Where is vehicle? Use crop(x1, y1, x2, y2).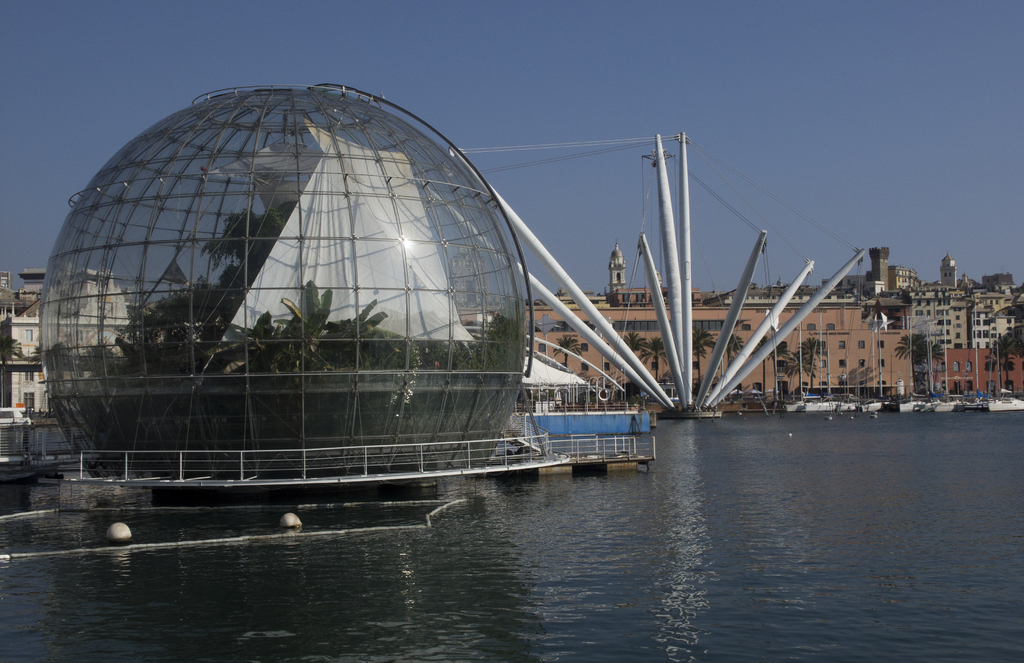
crop(783, 400, 800, 415).
